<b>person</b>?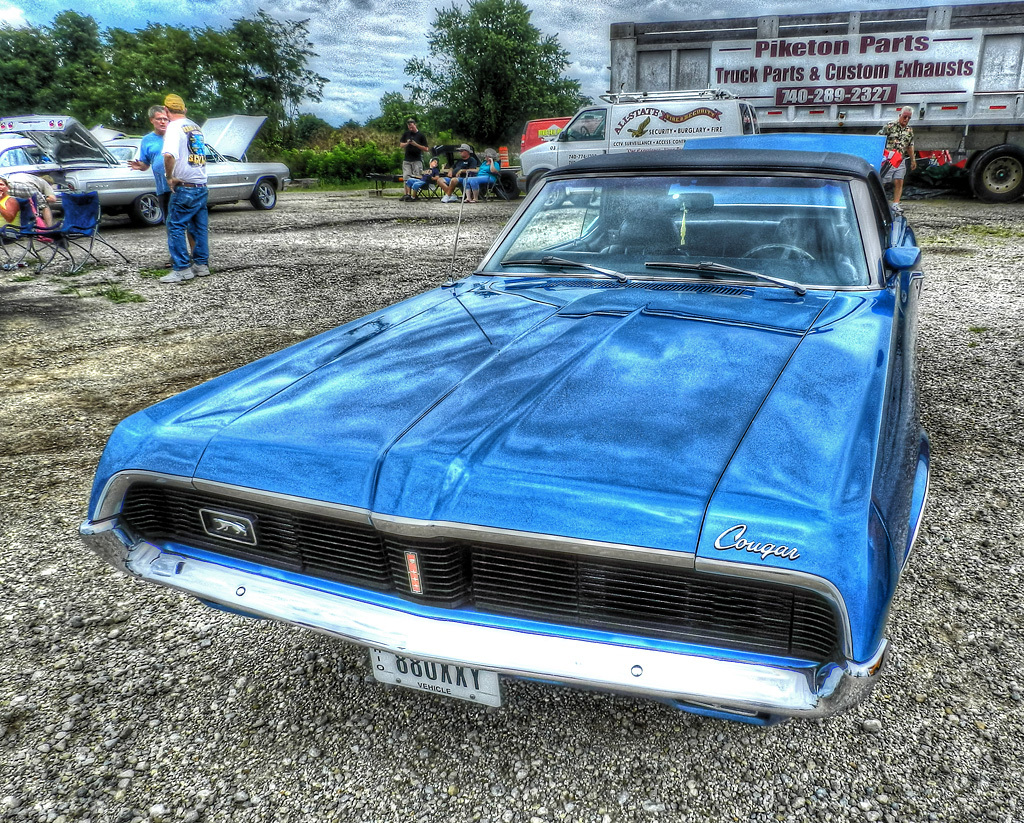
[870, 101, 919, 204]
